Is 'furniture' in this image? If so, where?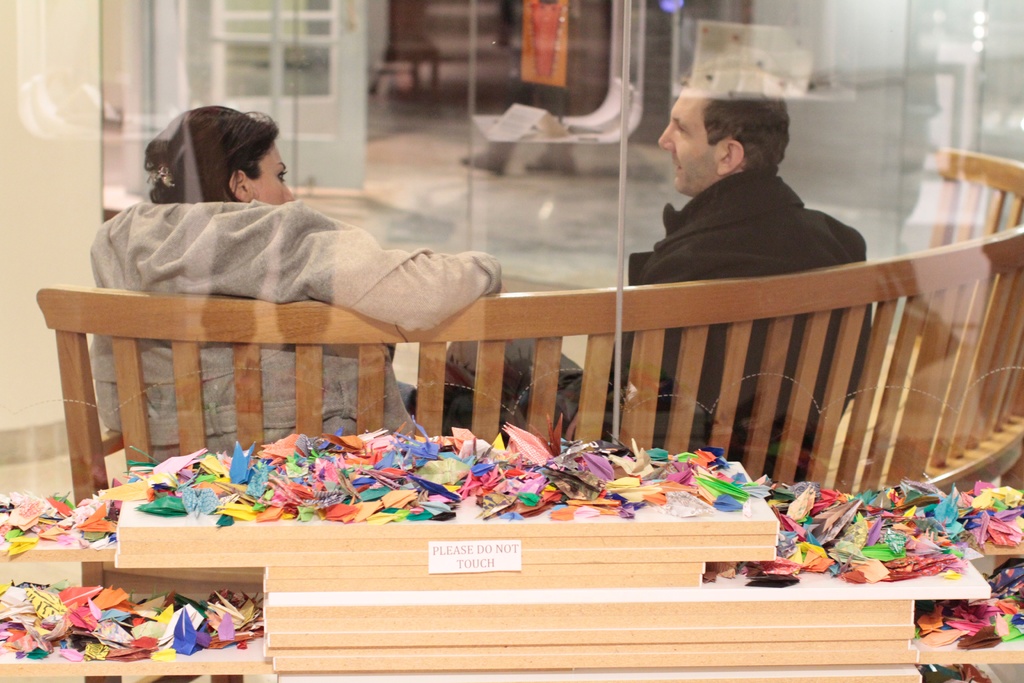
Yes, at [left=0, top=143, right=1023, bottom=682].
